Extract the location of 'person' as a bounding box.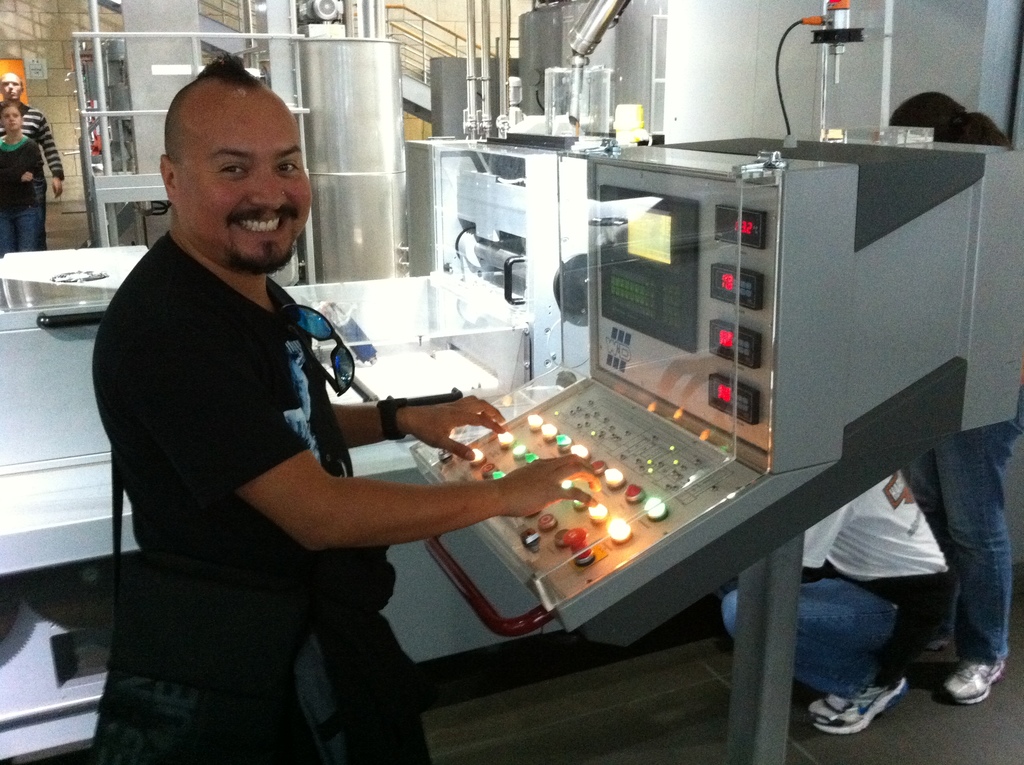
crop(724, 472, 952, 733).
